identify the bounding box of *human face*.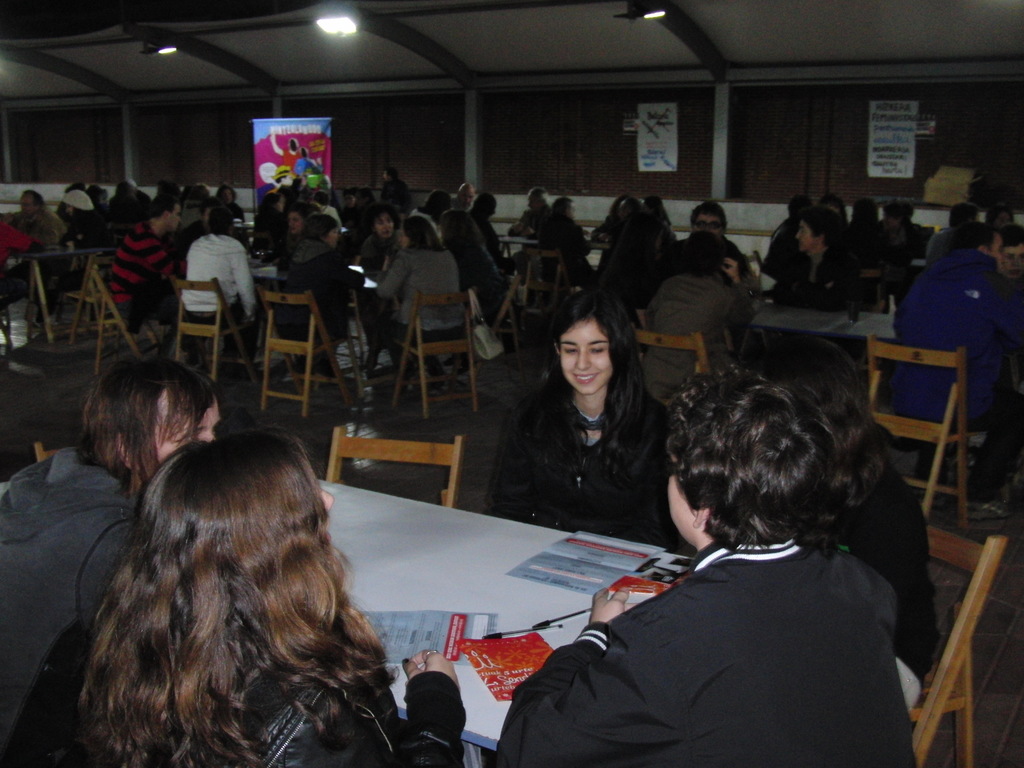
997:244:1023:278.
